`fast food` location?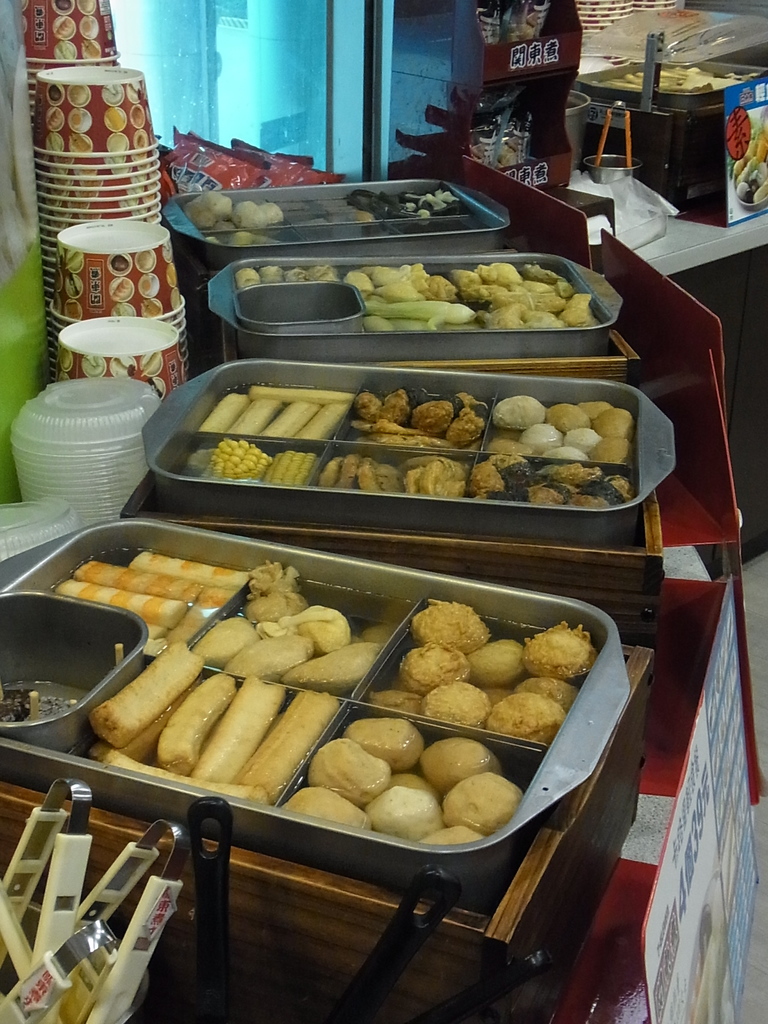
region(373, 588, 598, 742)
